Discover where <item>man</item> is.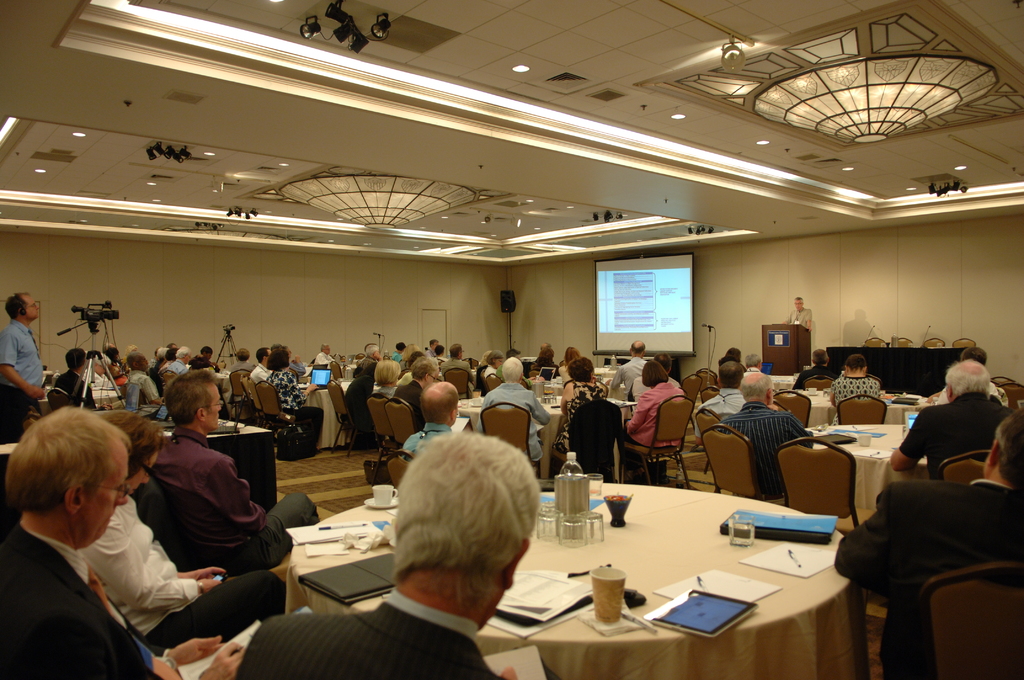
Discovered at (x1=1, y1=401, x2=228, y2=674).
